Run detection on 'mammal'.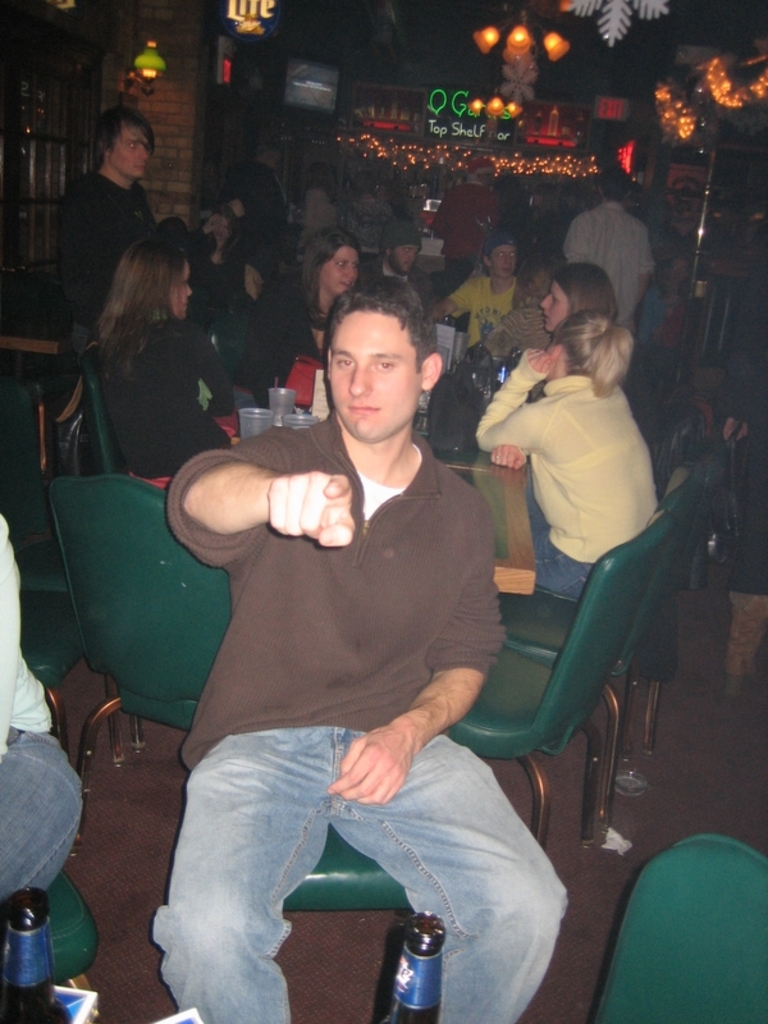
Result: bbox=[364, 216, 434, 333].
